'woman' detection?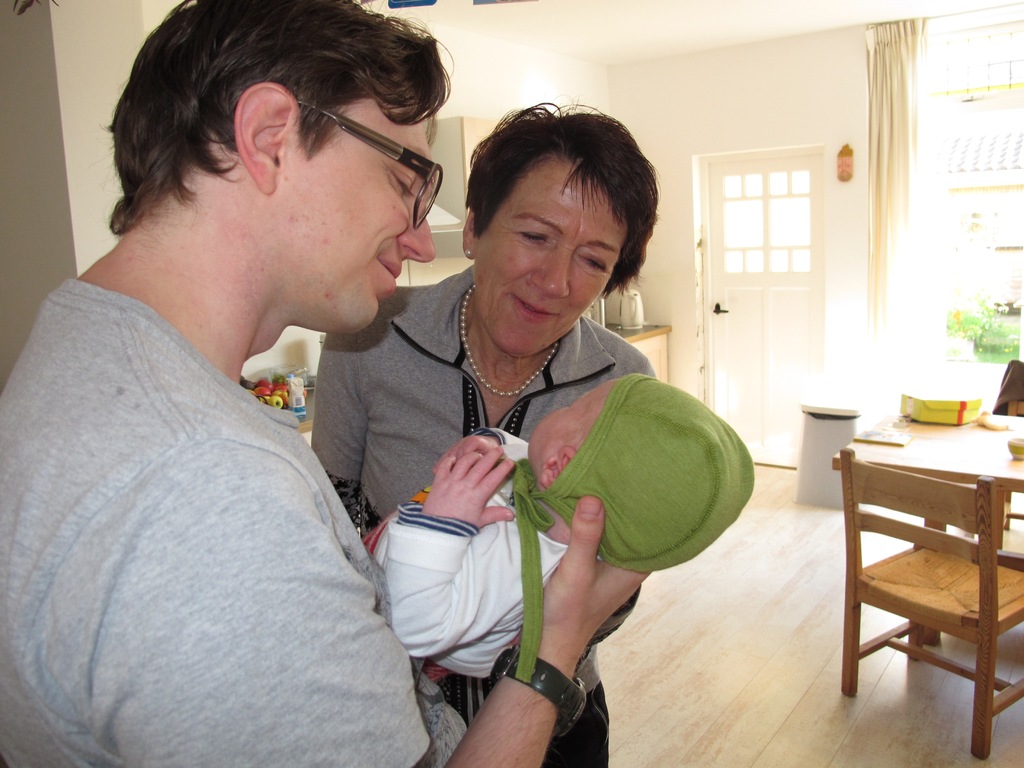
{"x1": 302, "y1": 97, "x2": 680, "y2": 767}
